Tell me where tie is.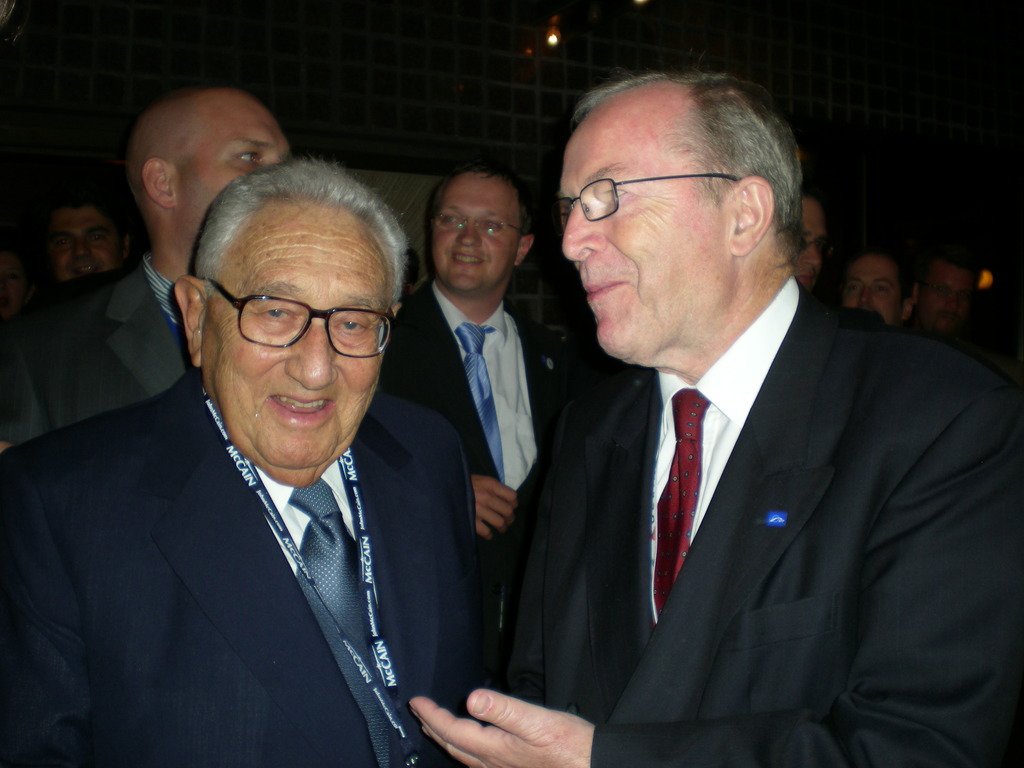
tie is at <region>451, 321, 504, 487</region>.
